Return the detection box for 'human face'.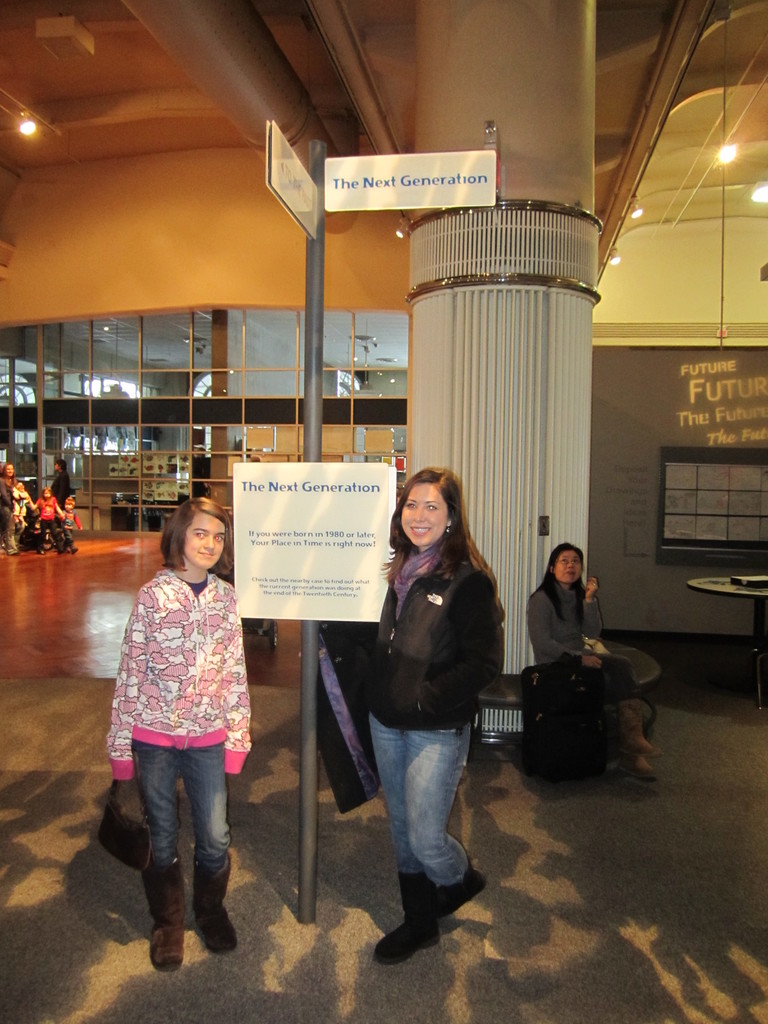
556, 552, 584, 588.
